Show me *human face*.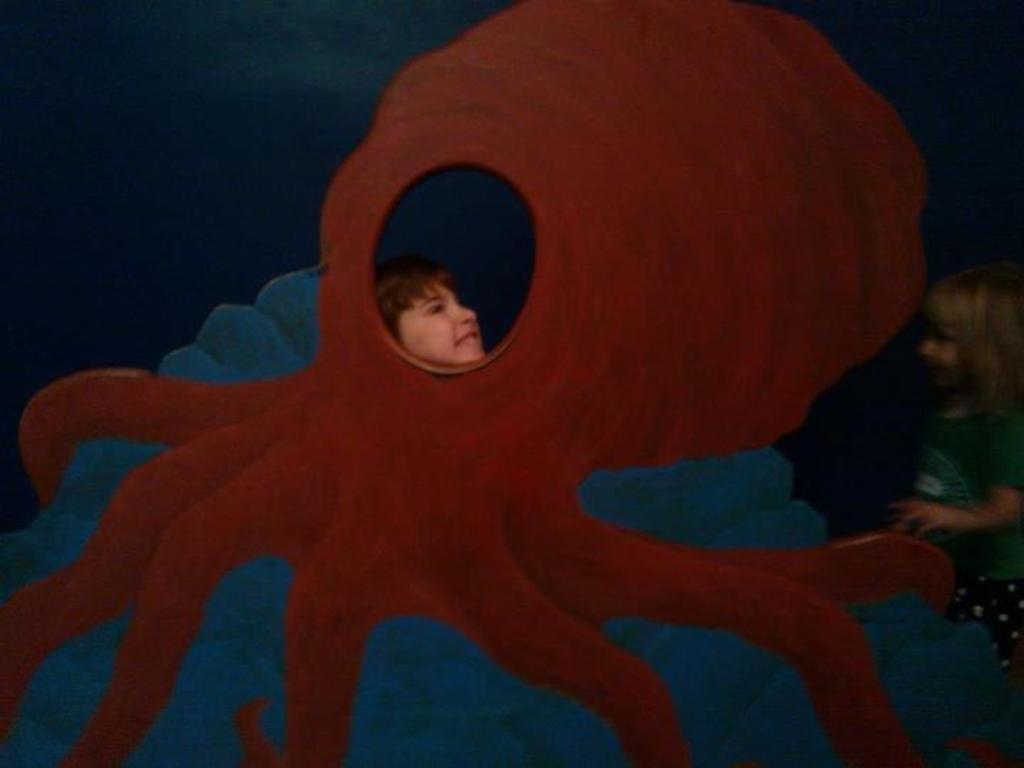
*human face* is here: BBox(398, 284, 485, 363).
